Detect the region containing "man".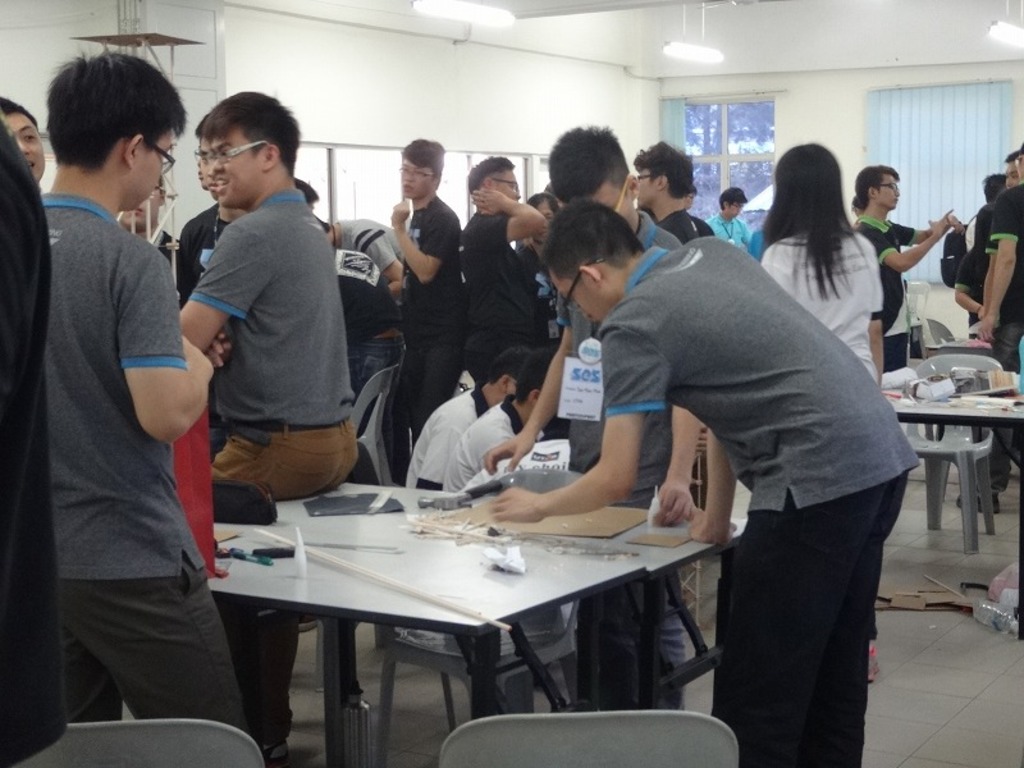
22/46/242/749.
